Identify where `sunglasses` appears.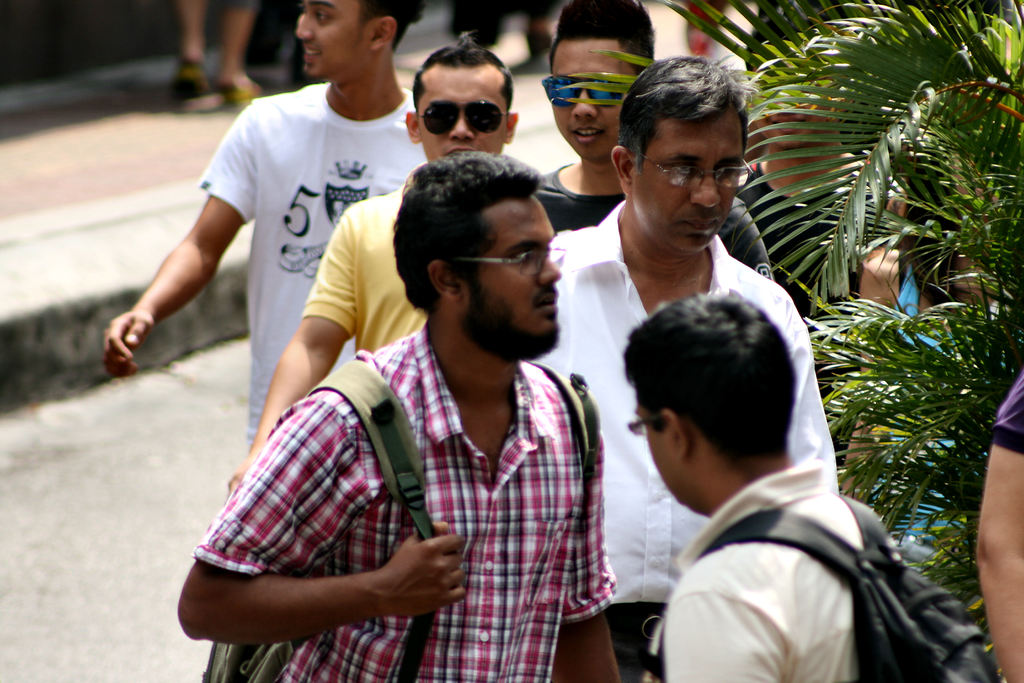
Appears at bbox=(538, 73, 624, 108).
